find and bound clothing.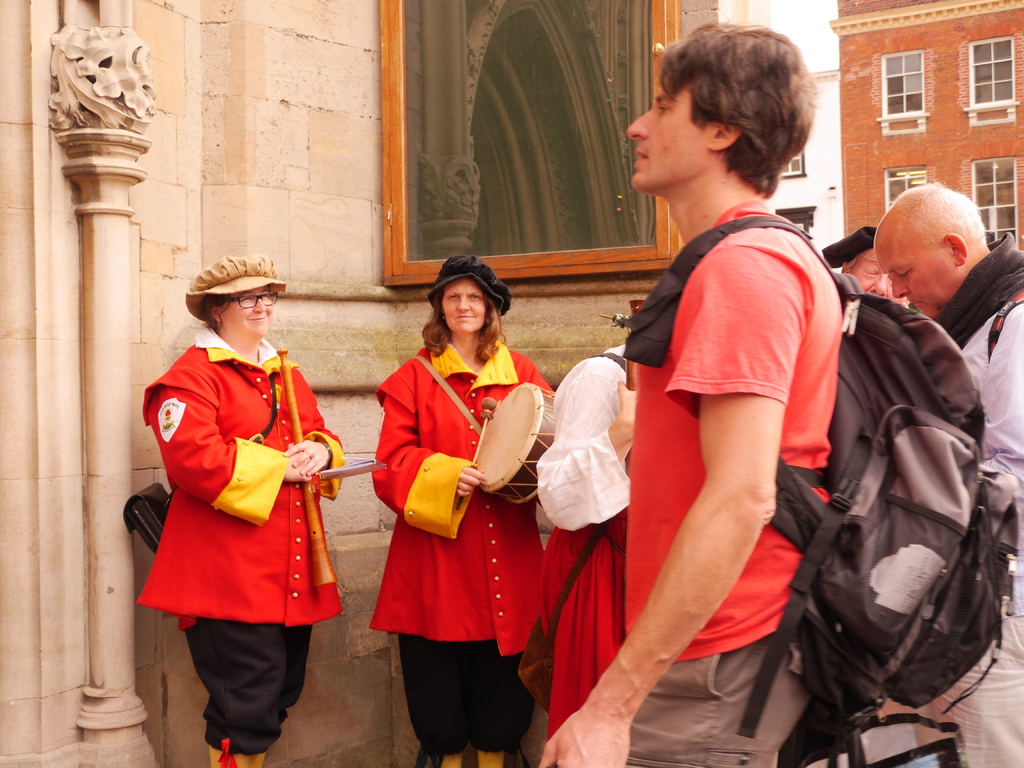
Bound: region(625, 198, 844, 767).
